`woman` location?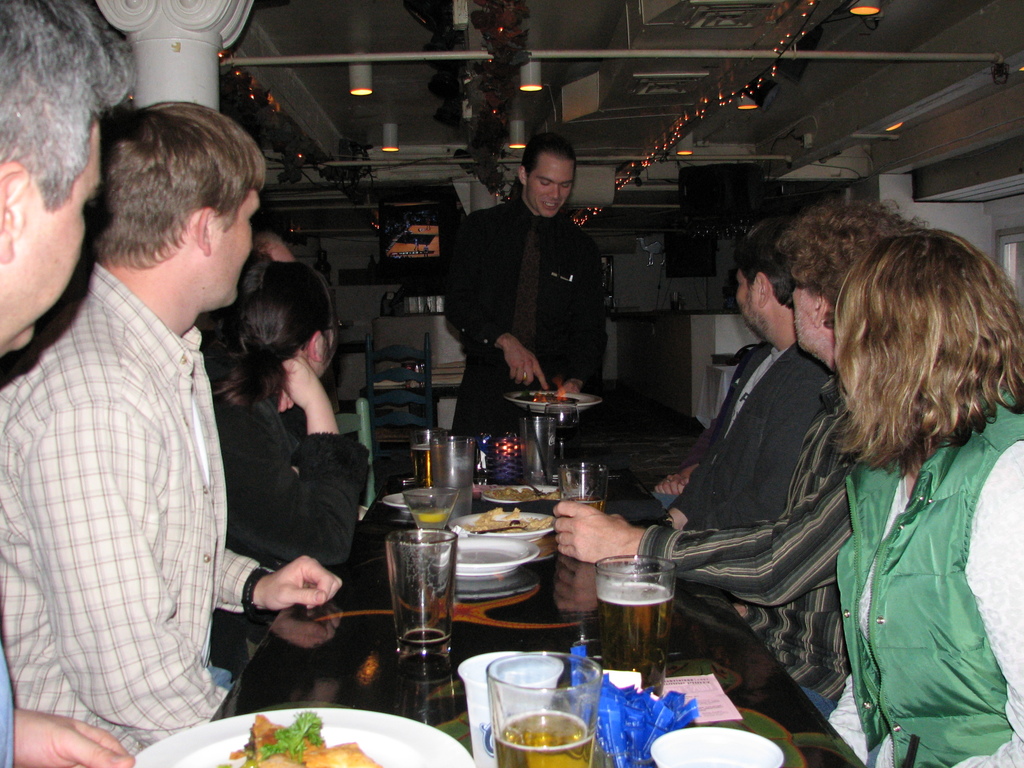
[left=202, top=253, right=375, bottom=567]
